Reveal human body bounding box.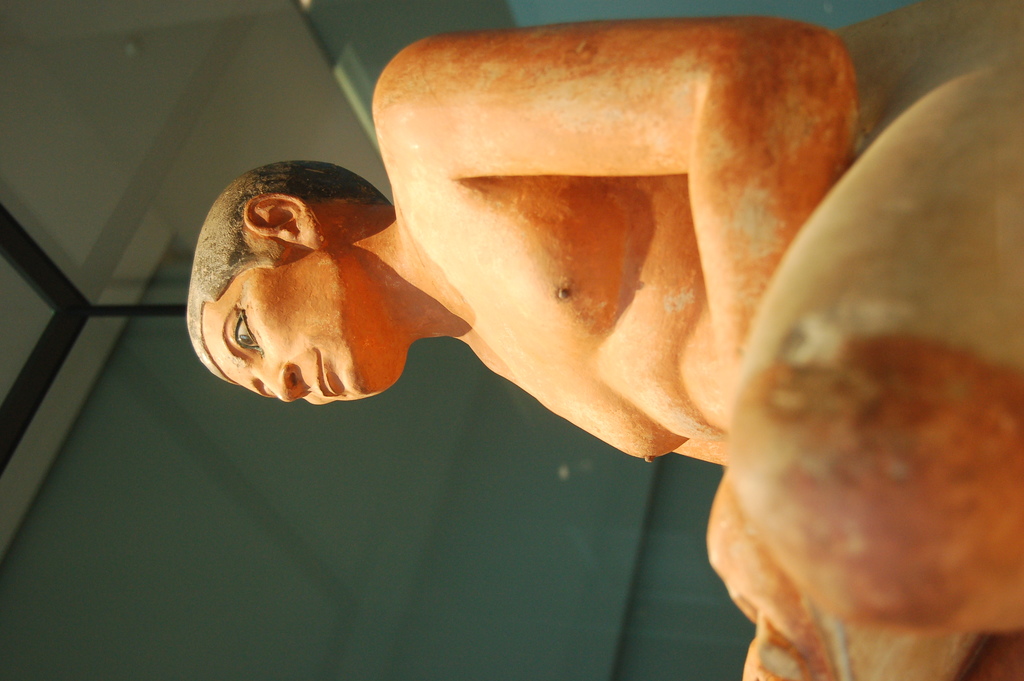
Revealed: box=[192, 8, 1005, 662].
